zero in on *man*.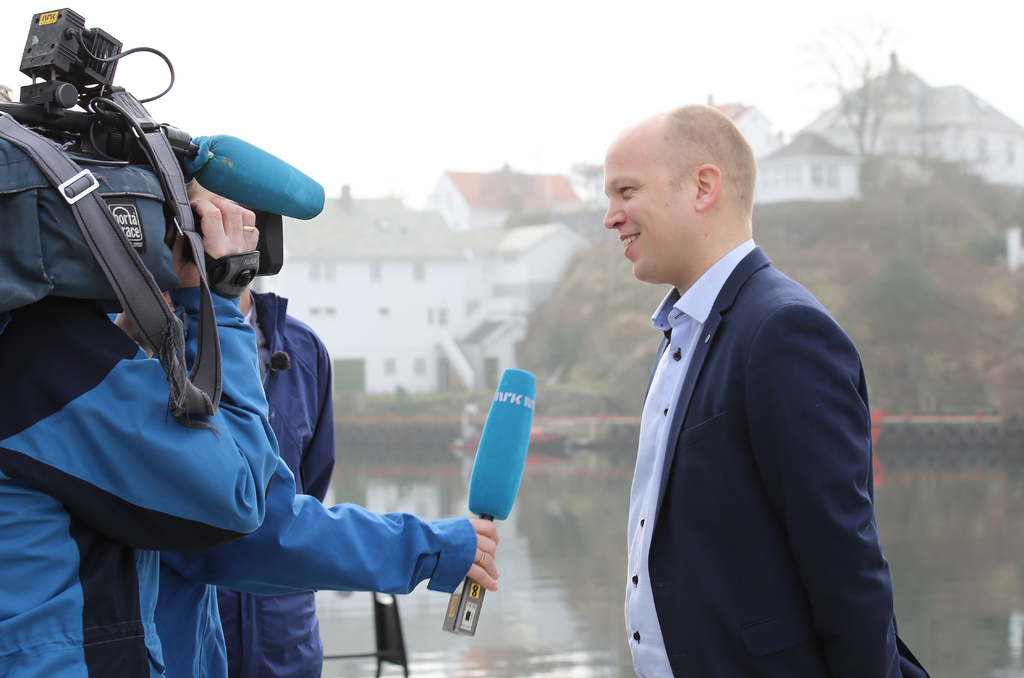
Zeroed in: box(0, 82, 284, 677).
